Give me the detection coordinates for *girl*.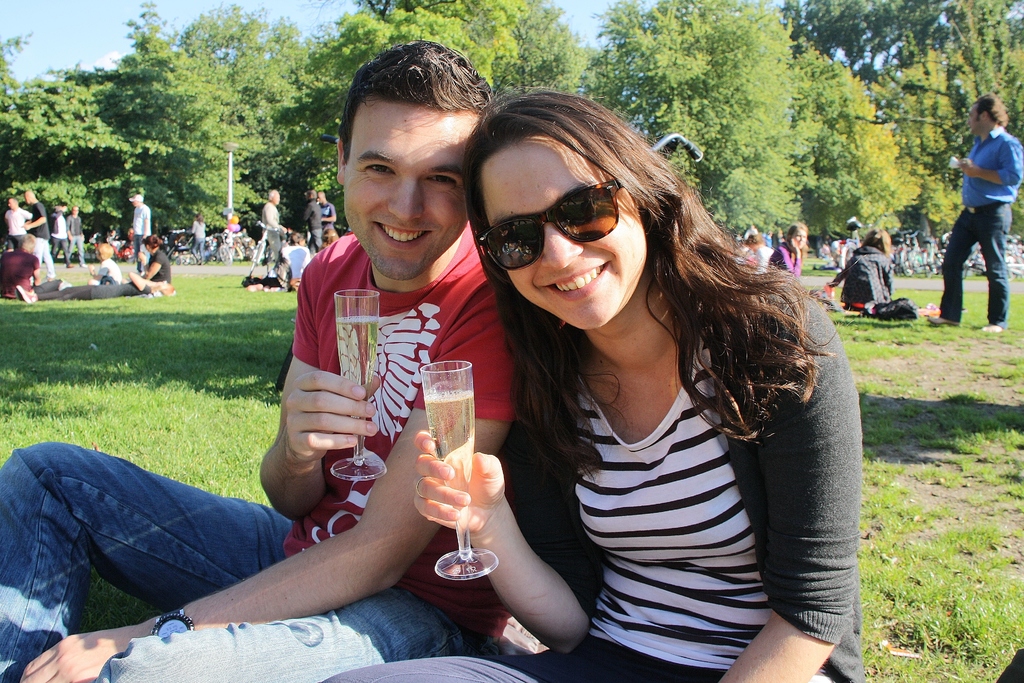
(321,89,861,682).
